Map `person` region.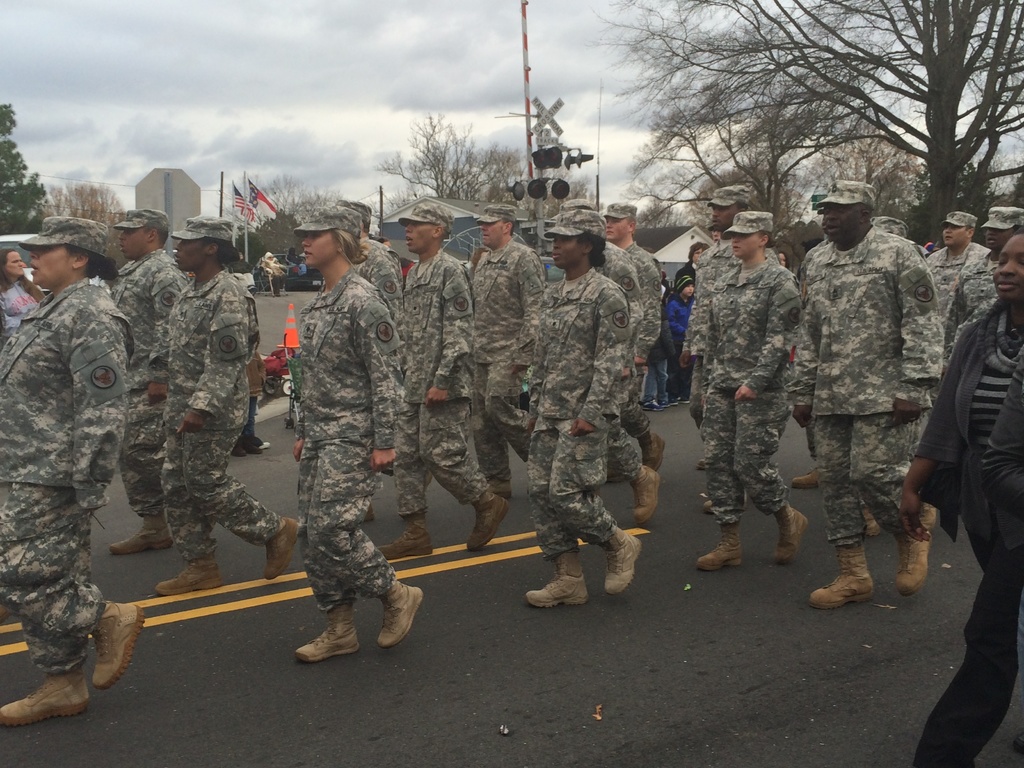
Mapped to 525,205,636,609.
